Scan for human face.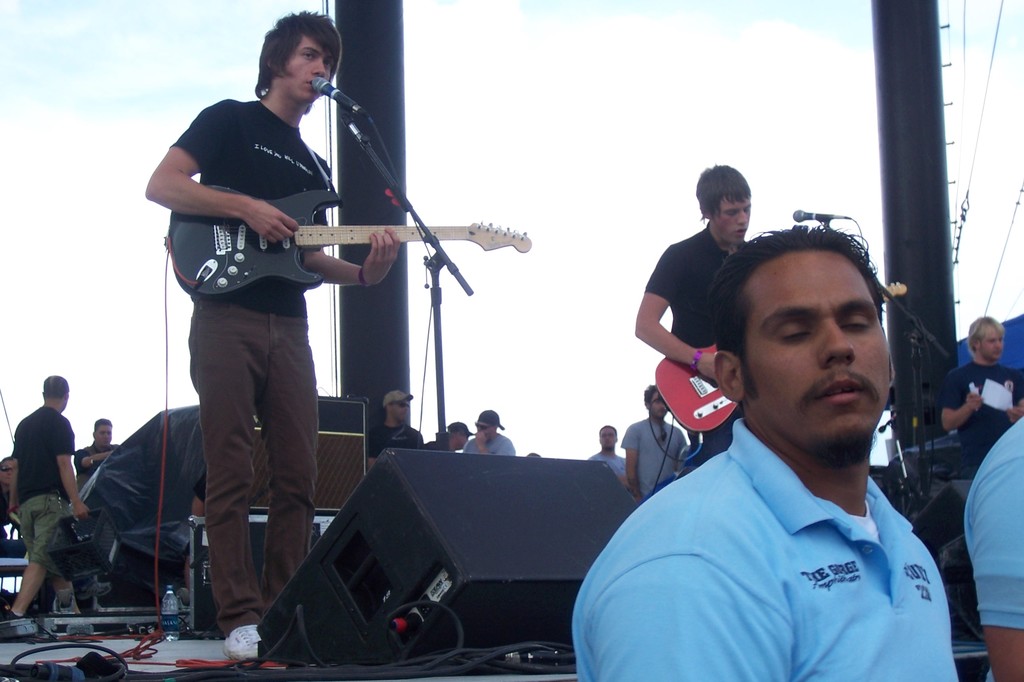
Scan result: 599/426/617/448.
